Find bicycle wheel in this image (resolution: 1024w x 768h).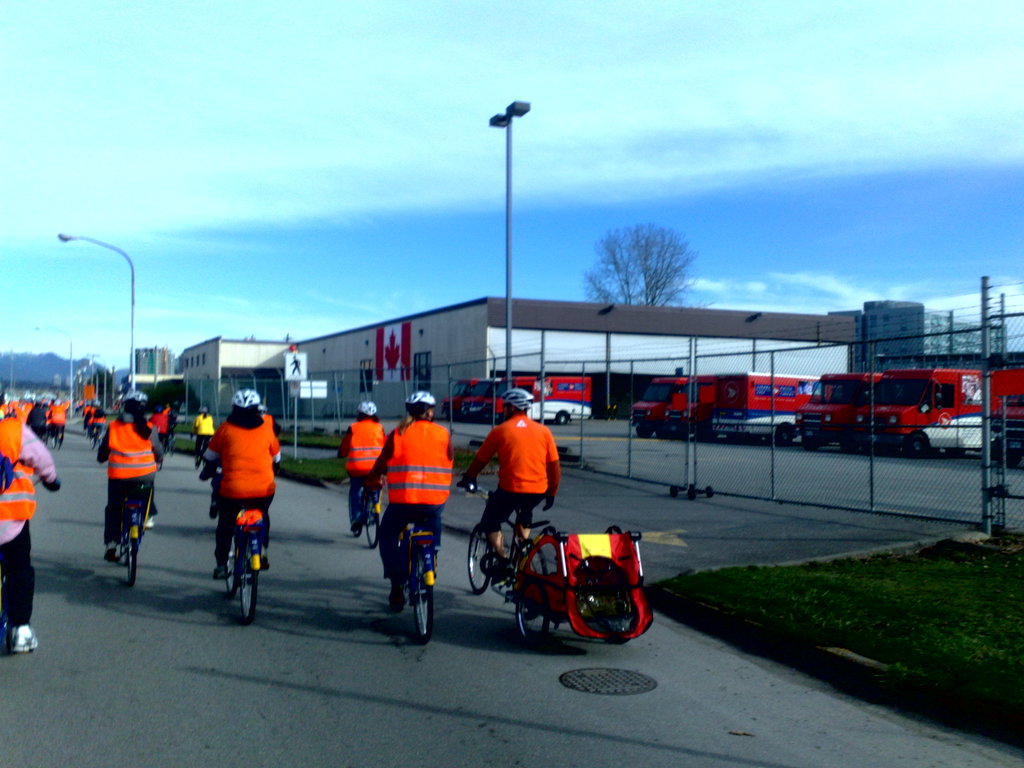
[508,539,547,611].
